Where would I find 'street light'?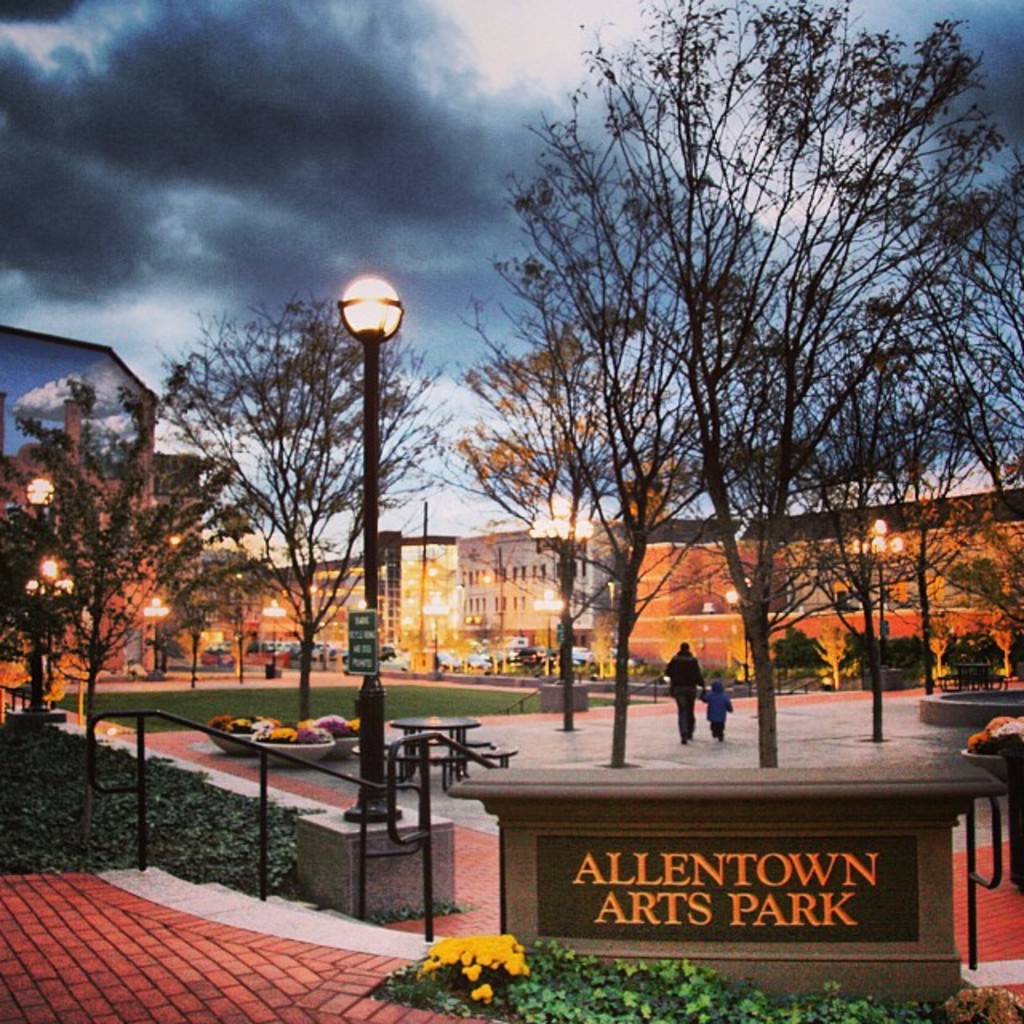
At (x1=256, y1=595, x2=283, y2=675).
